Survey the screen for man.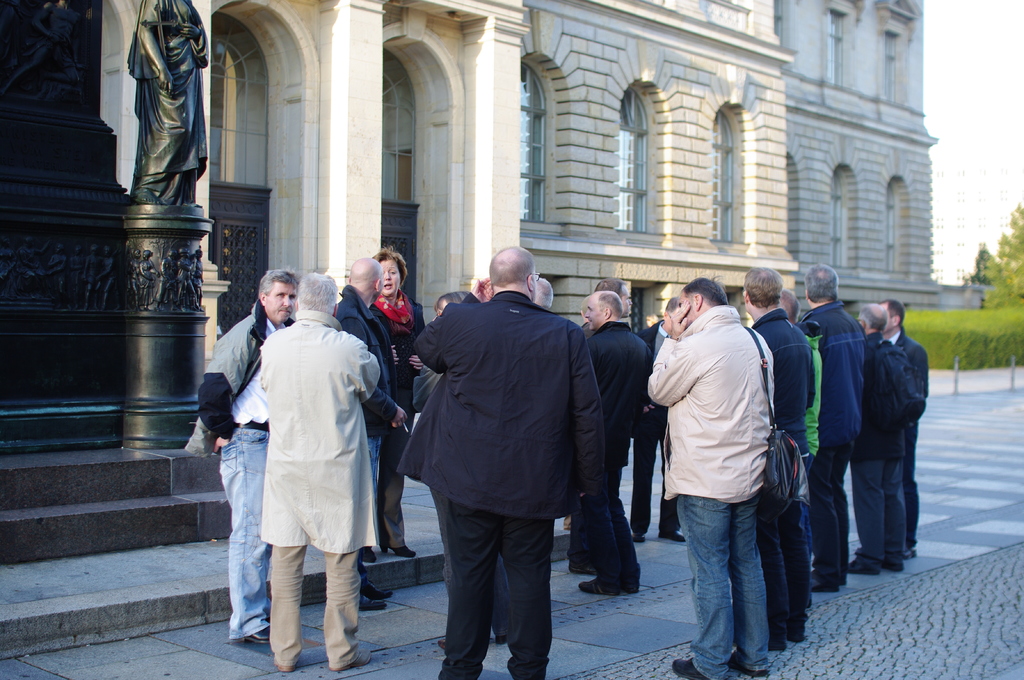
Survey found: box(881, 297, 925, 560).
